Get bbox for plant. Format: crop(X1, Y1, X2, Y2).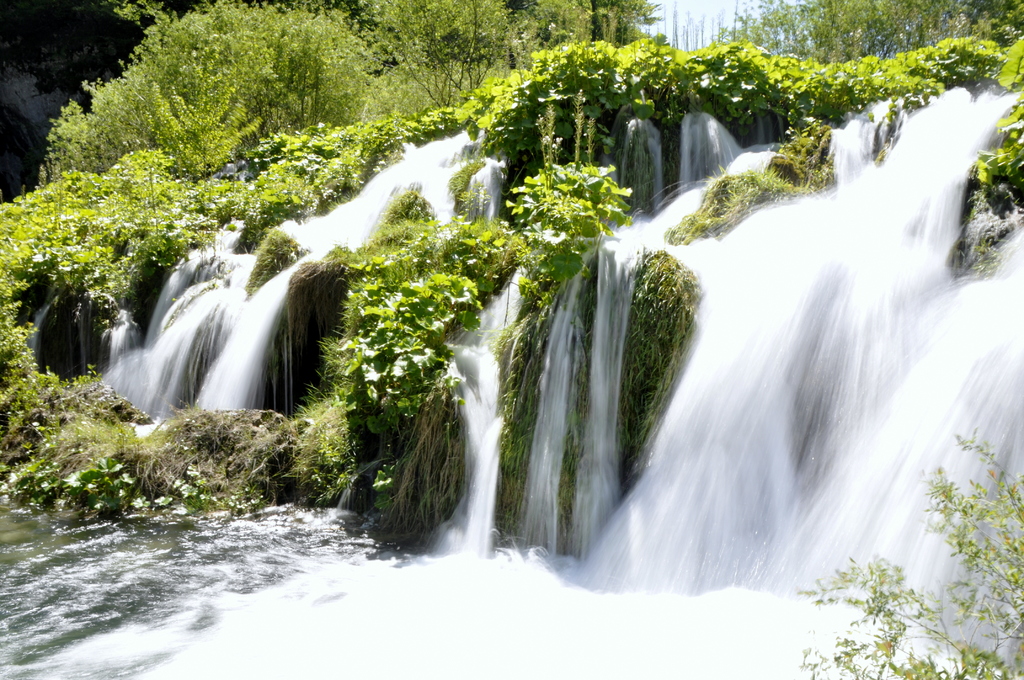
crop(376, 0, 520, 117).
